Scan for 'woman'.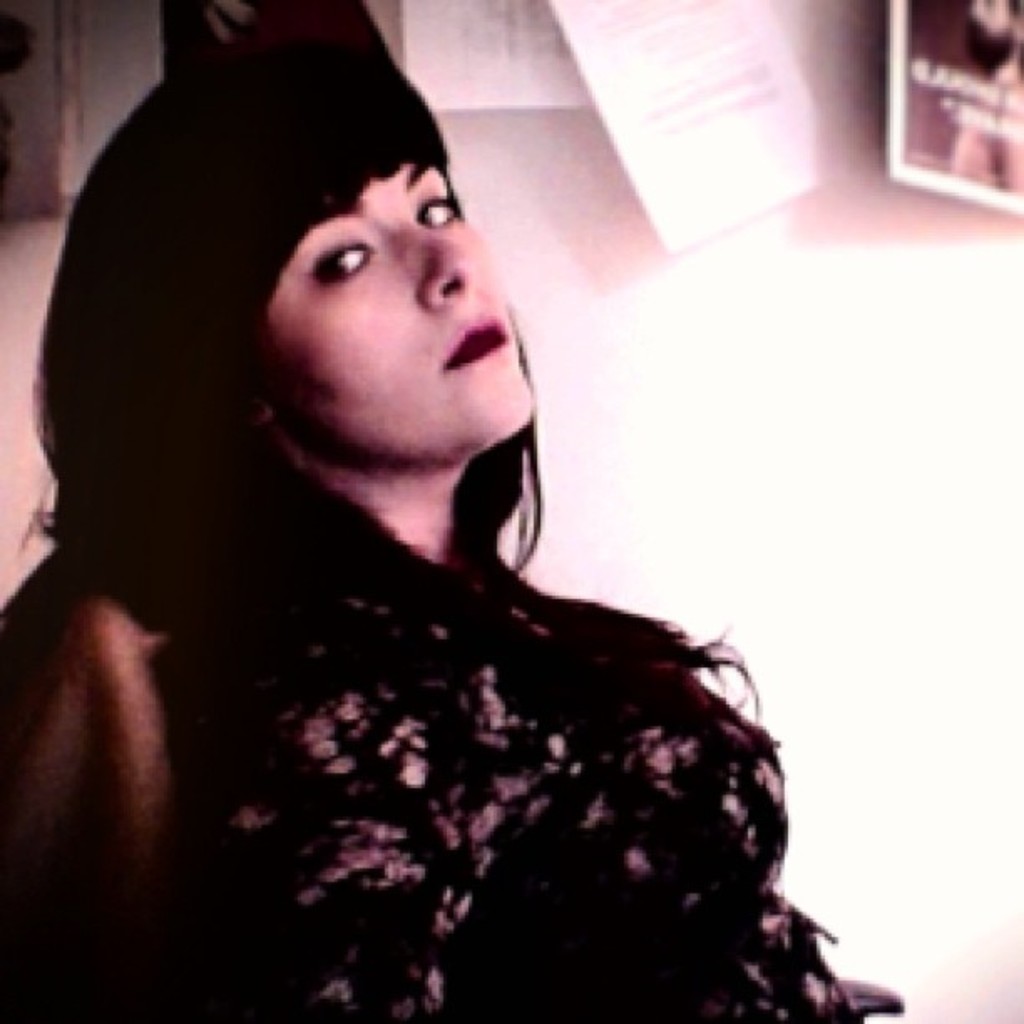
Scan result: (0,42,862,1022).
